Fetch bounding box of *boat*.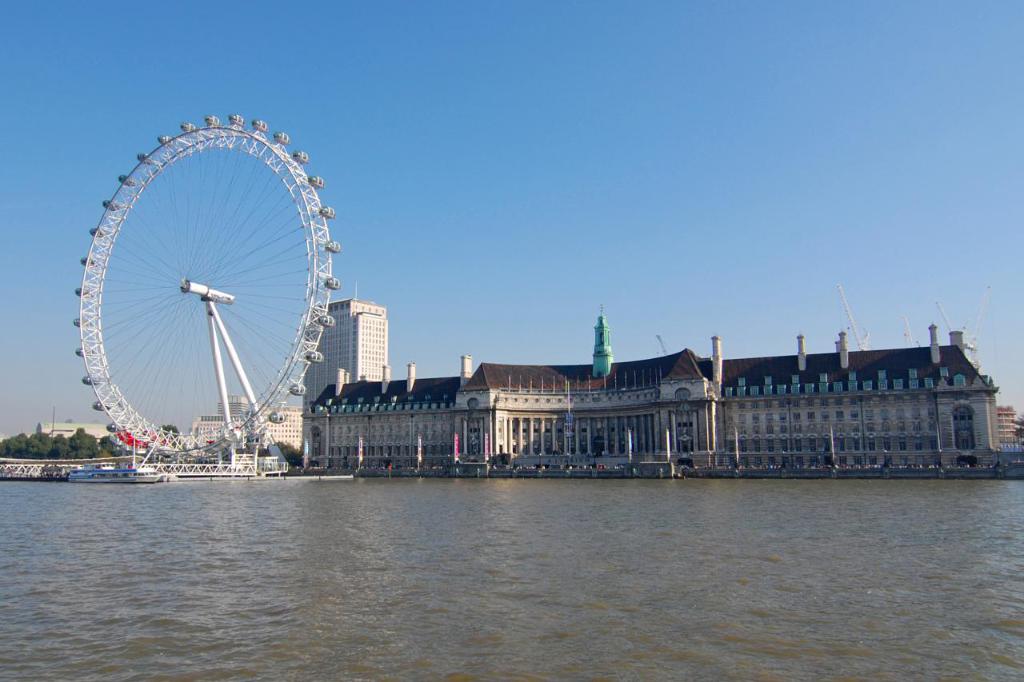
Bbox: BBox(62, 437, 181, 483).
